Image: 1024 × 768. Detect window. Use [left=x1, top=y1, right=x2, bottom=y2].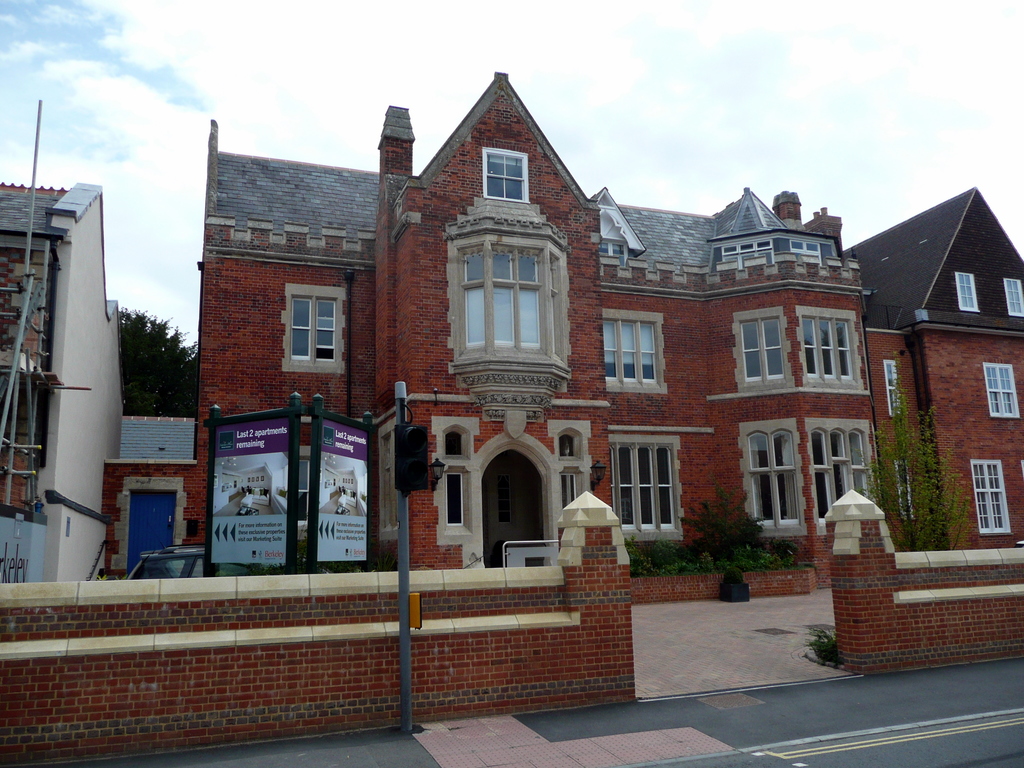
[left=602, top=311, right=667, bottom=397].
